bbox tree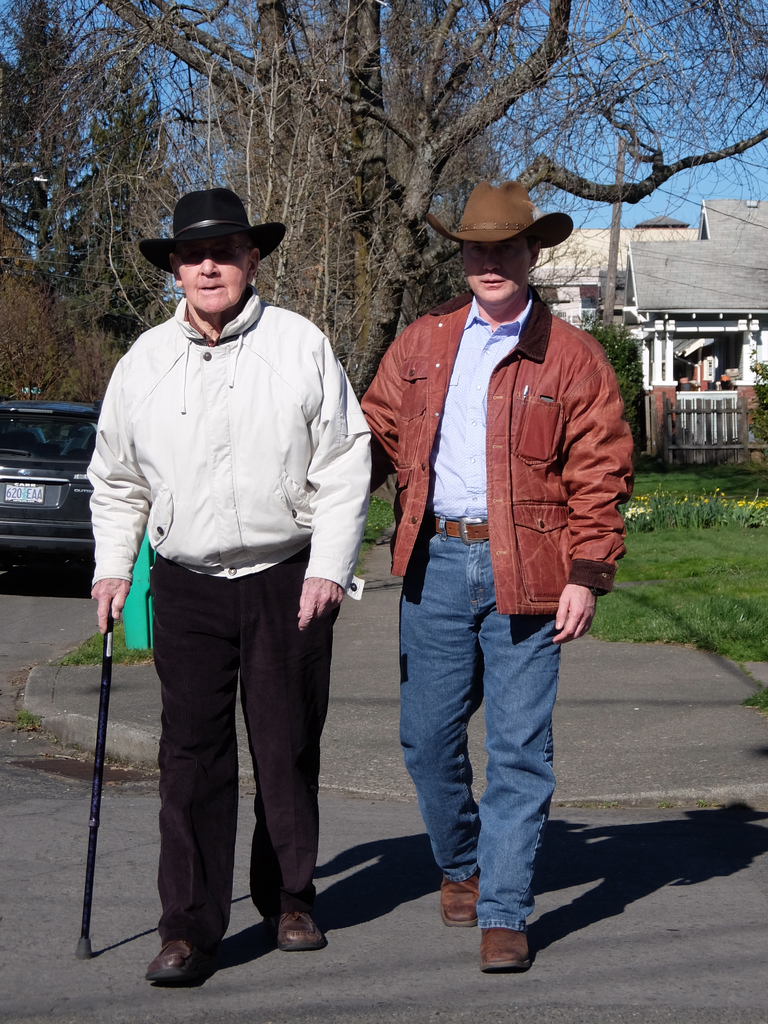
bbox=[50, 0, 767, 418]
